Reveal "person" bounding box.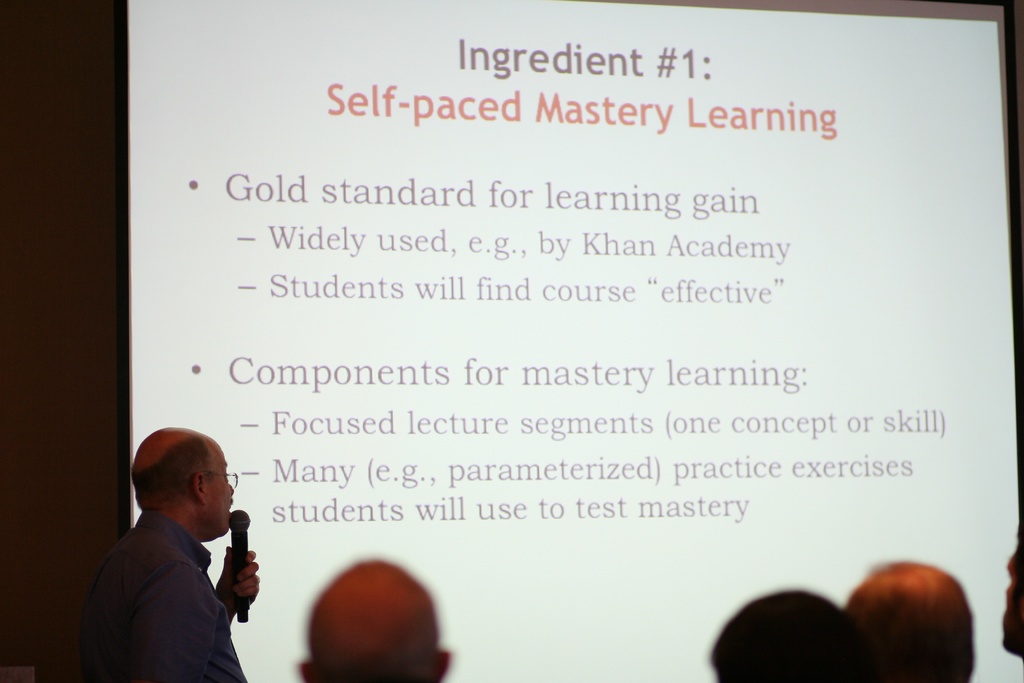
Revealed: 713/590/881/677.
